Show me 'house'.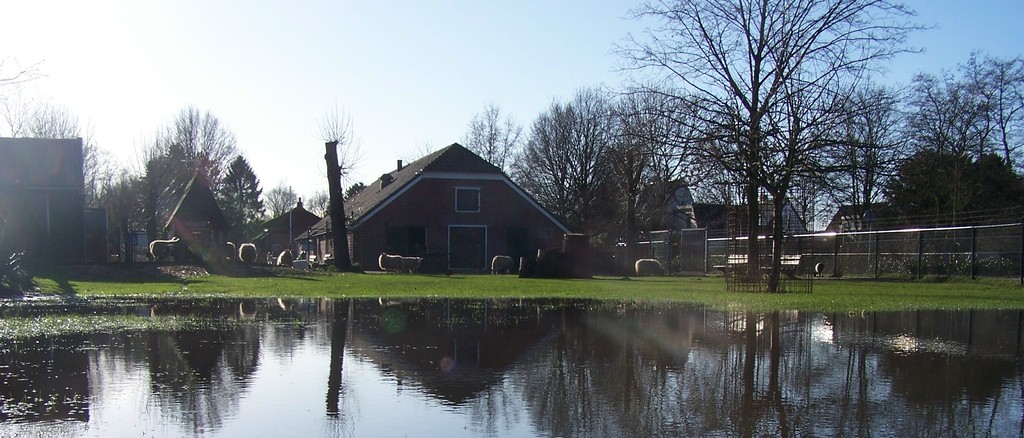
'house' is here: region(921, 188, 1020, 289).
